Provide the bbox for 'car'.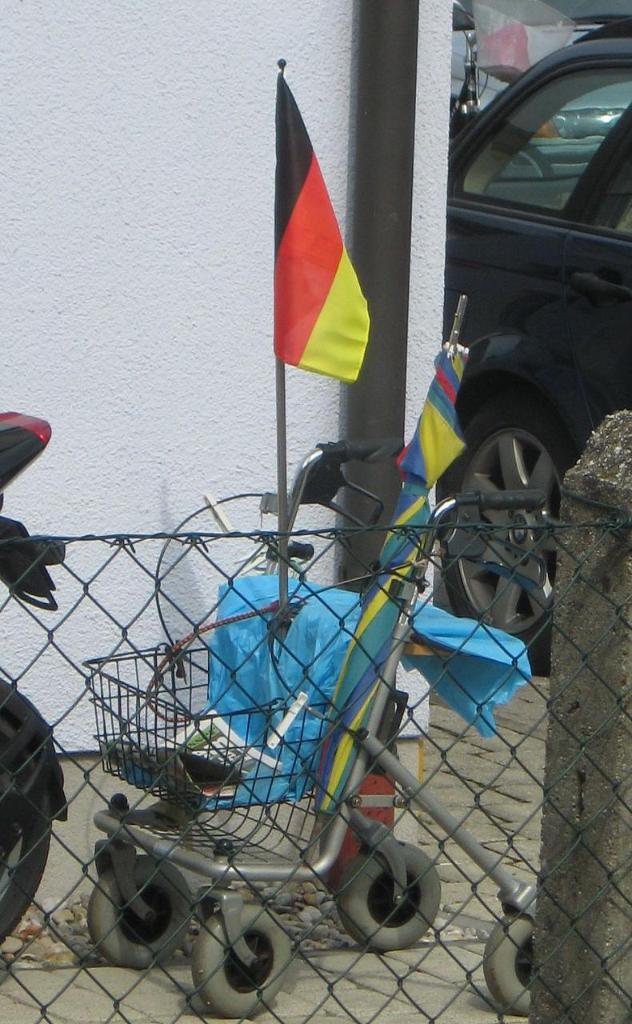
left=447, top=18, right=631, bottom=659.
